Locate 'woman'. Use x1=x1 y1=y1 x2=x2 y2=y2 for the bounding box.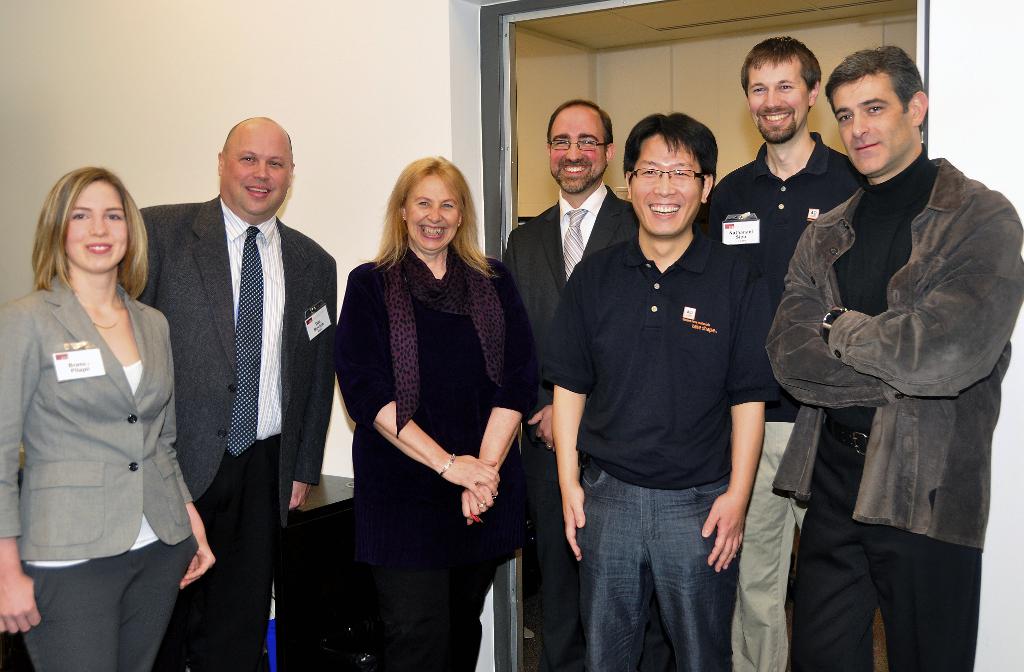
x1=334 y1=155 x2=535 y2=671.
